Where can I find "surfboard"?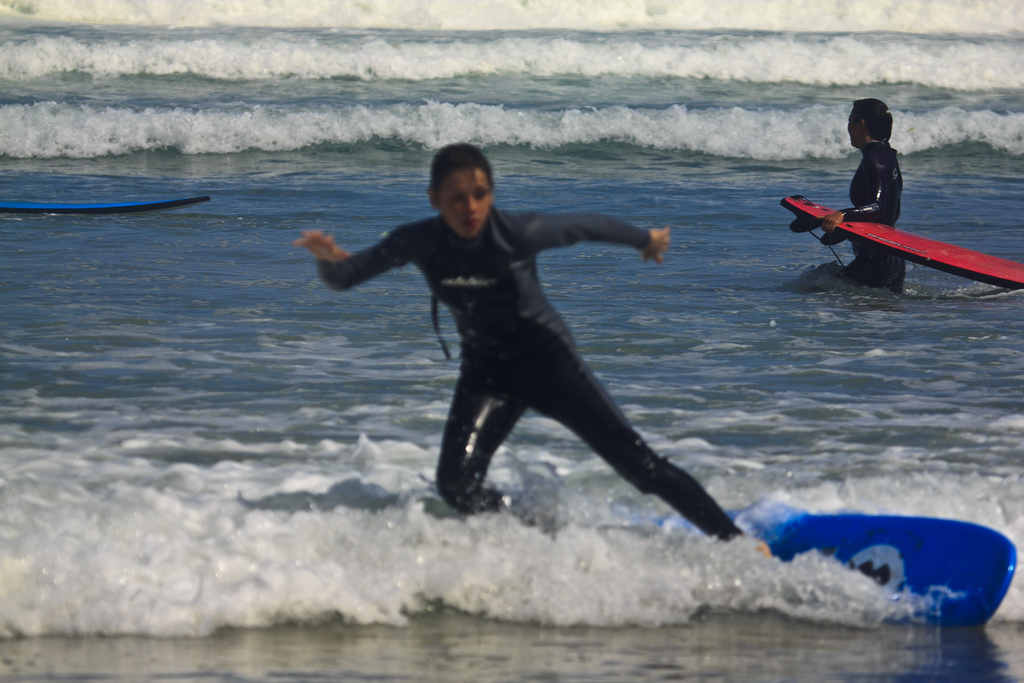
You can find it at l=604, t=508, r=1018, b=629.
